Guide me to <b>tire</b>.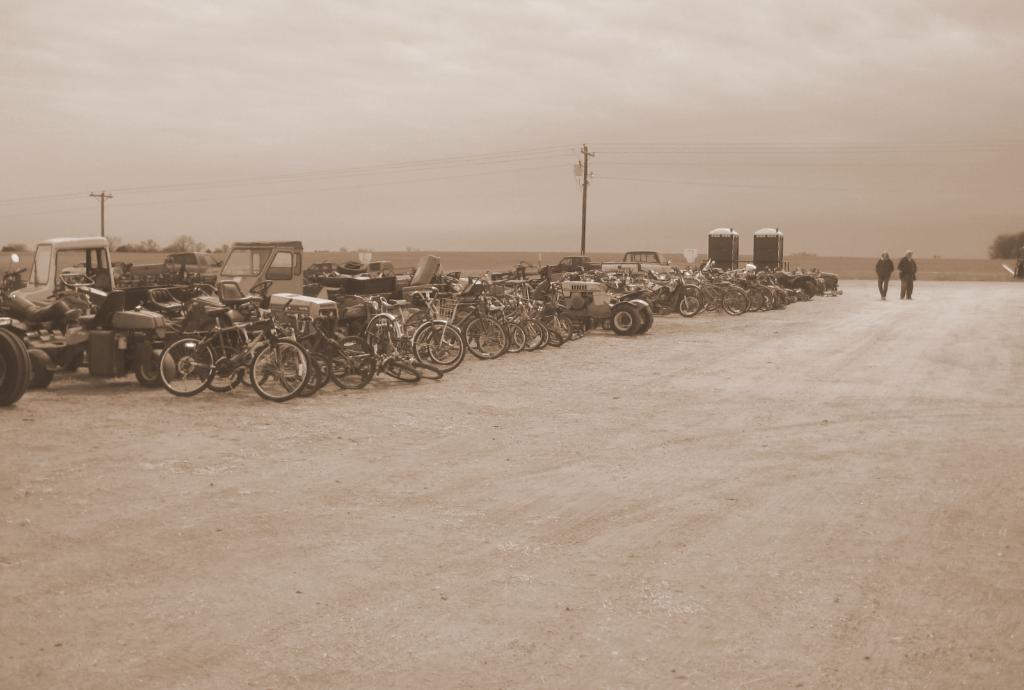
Guidance: 302,358,321,397.
